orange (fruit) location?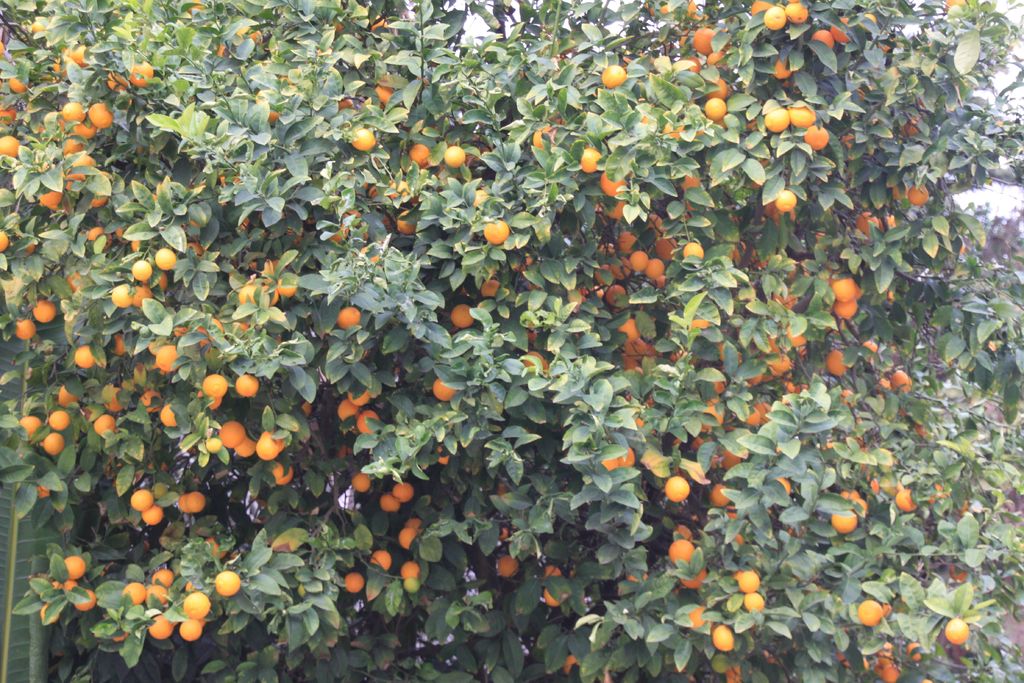
region(449, 297, 478, 344)
